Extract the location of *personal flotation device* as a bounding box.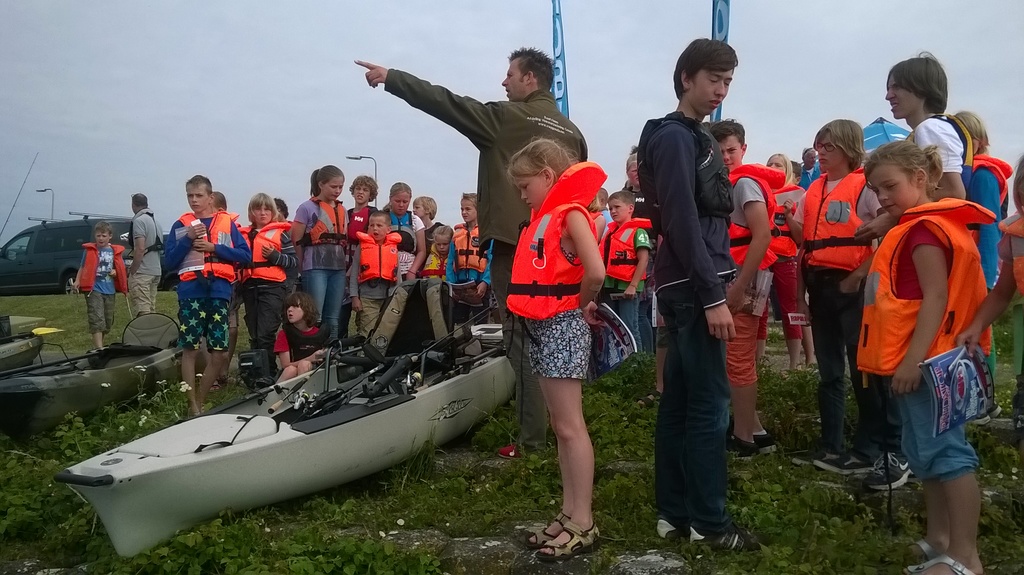
<box>296,195,356,253</box>.
